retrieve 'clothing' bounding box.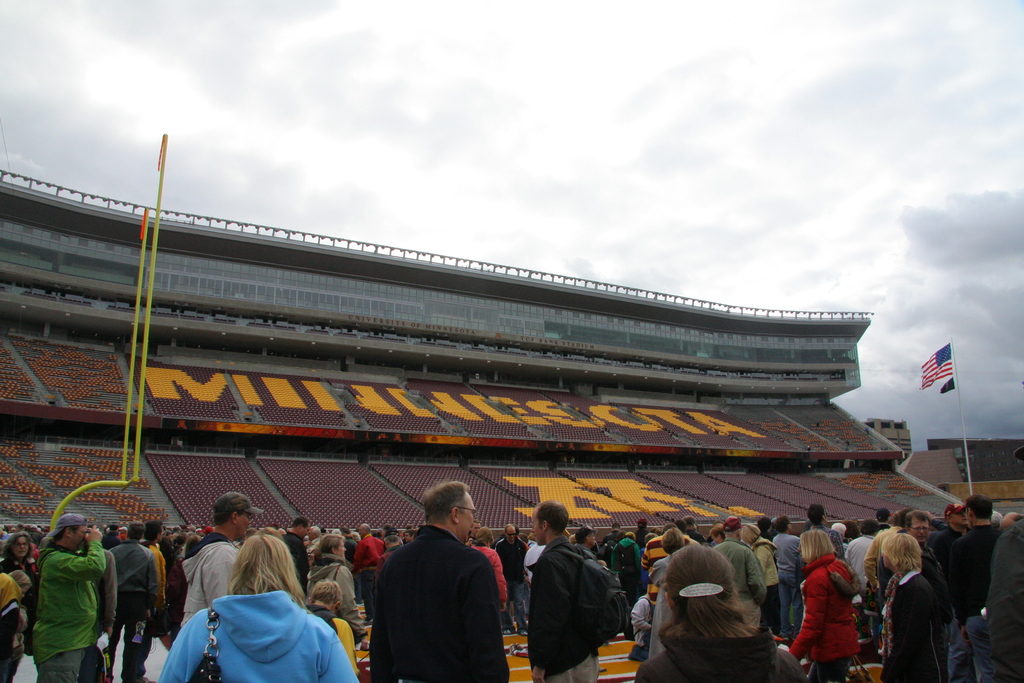
Bounding box: (609,534,645,613).
